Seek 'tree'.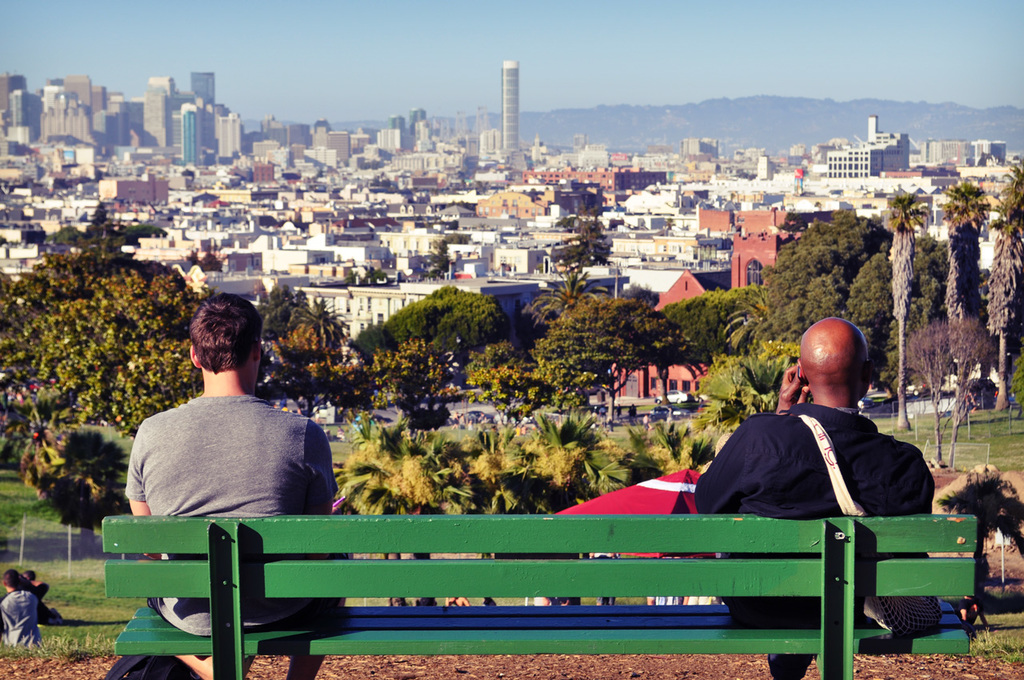
pyautogui.locateOnScreen(974, 210, 1023, 414).
